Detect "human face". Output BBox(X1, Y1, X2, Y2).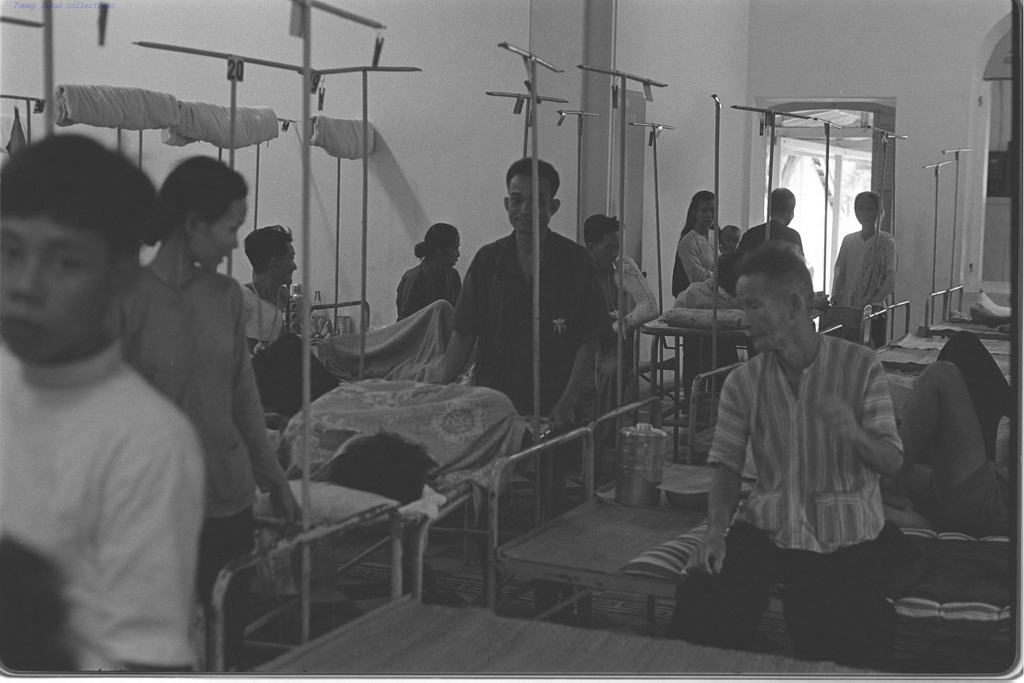
BBox(855, 194, 876, 224).
